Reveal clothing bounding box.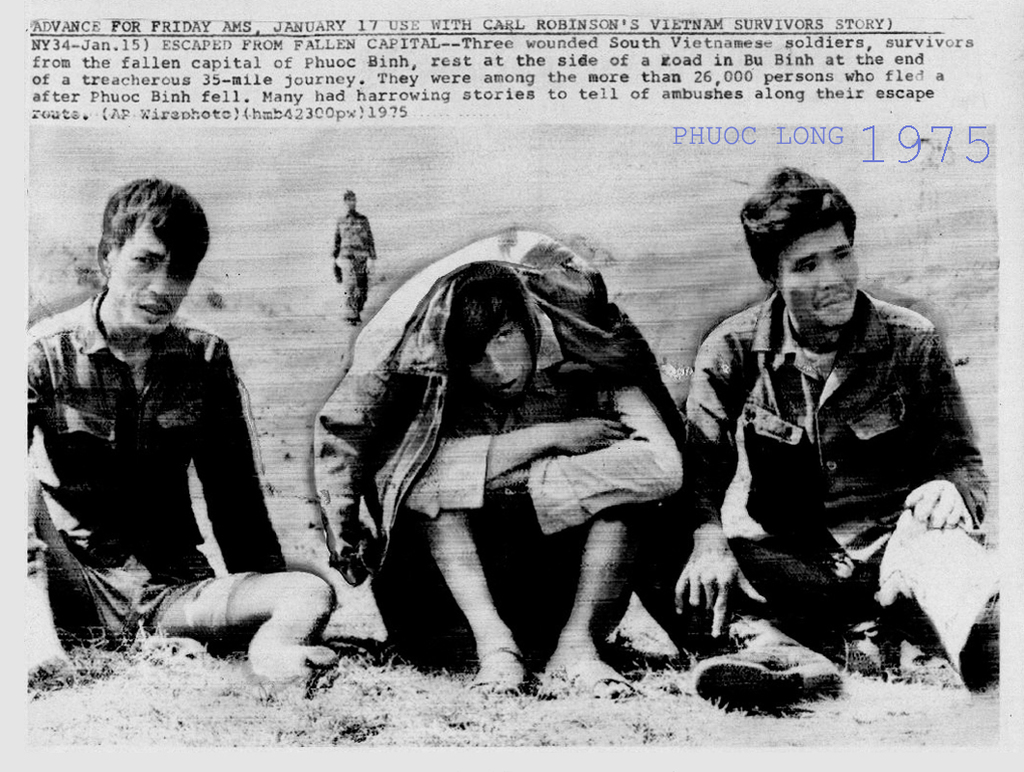
Revealed: pyautogui.locateOnScreen(28, 302, 294, 667).
